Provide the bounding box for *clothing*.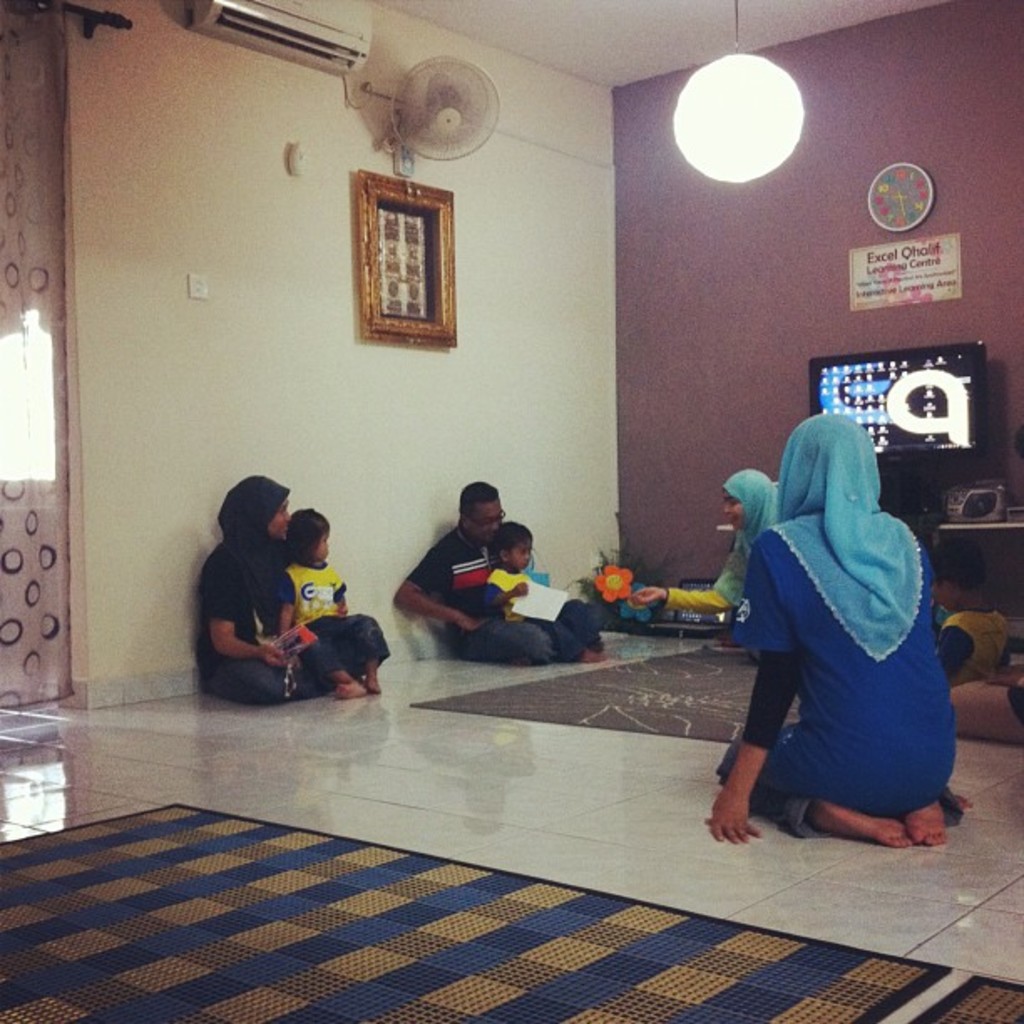
bbox=[721, 383, 964, 858].
